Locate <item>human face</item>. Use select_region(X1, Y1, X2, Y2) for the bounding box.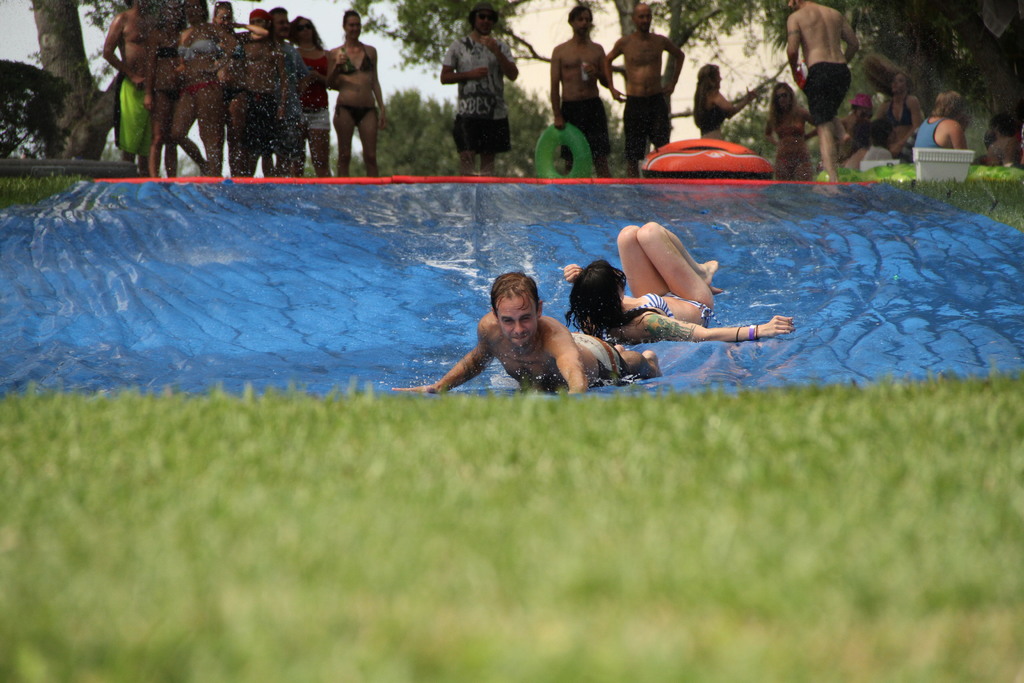
select_region(771, 85, 797, 106).
